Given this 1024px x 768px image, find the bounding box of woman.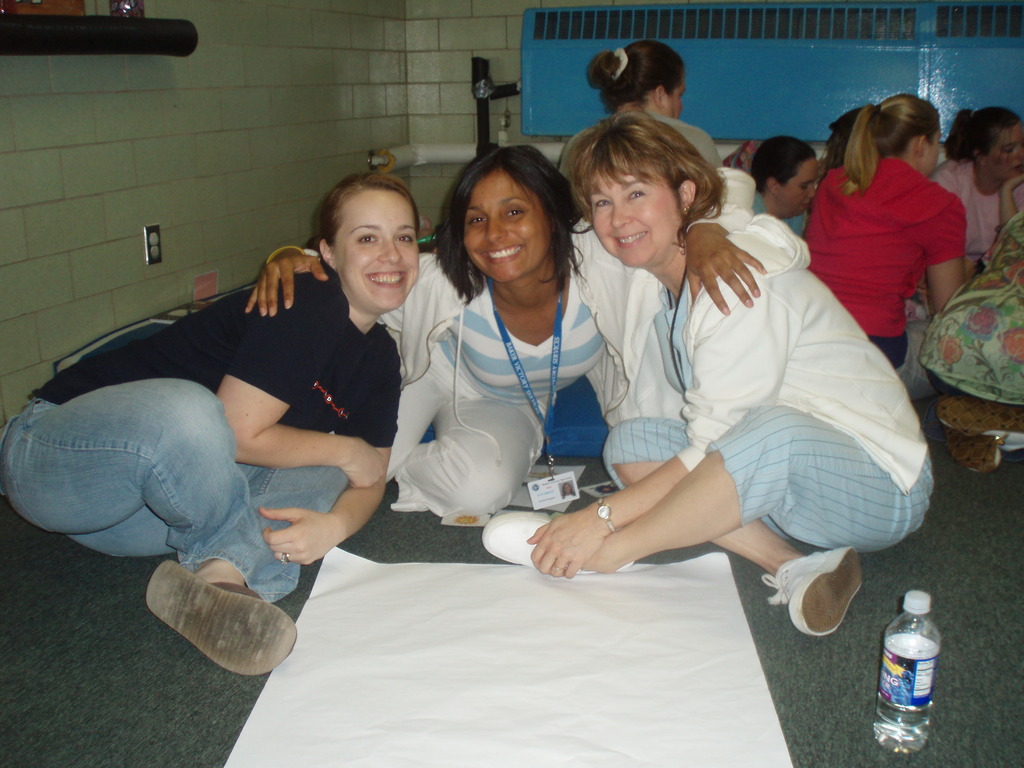
[0,168,427,682].
